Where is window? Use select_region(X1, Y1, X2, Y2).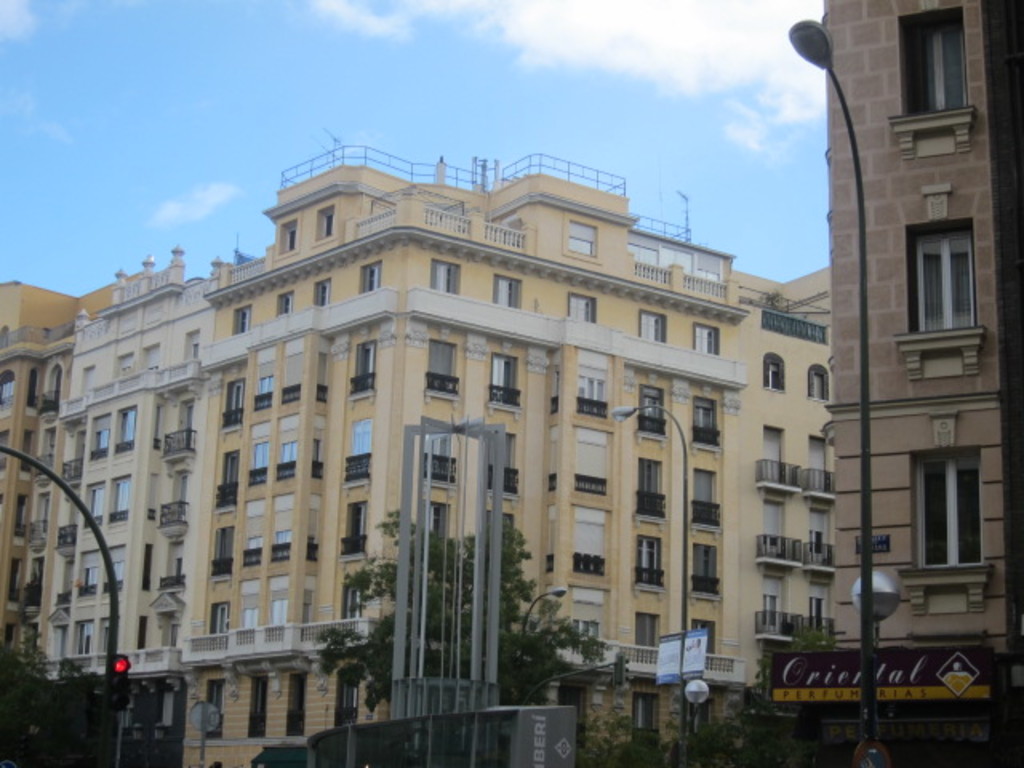
select_region(75, 560, 96, 592).
